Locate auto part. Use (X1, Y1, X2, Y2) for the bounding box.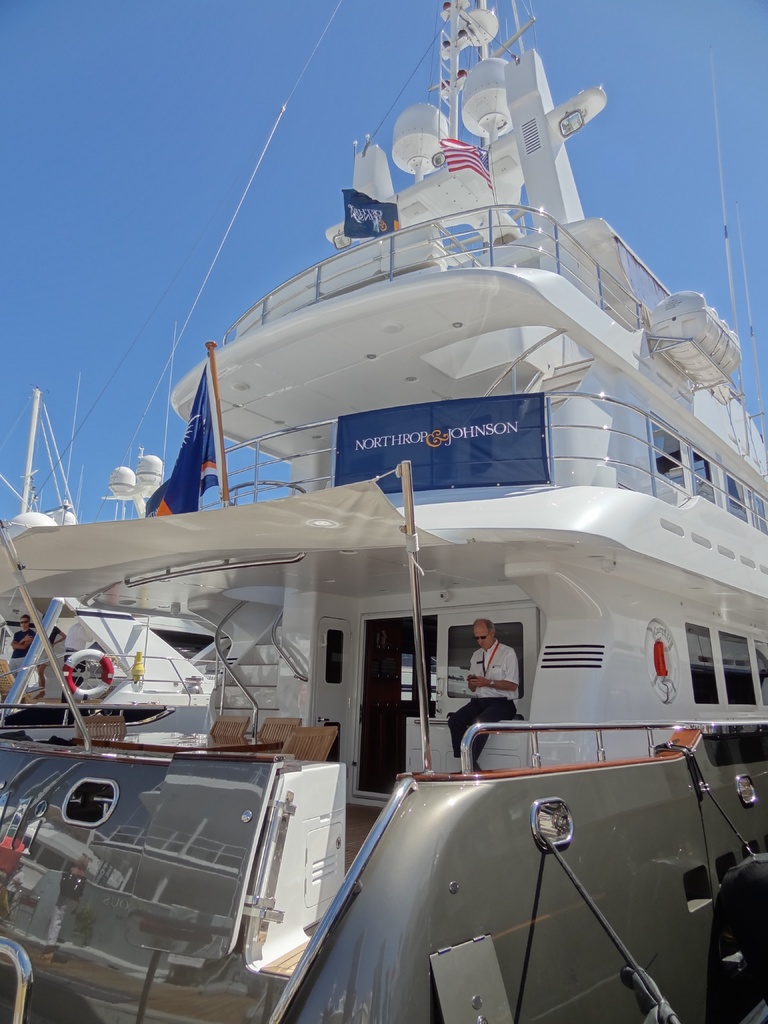
(694, 444, 716, 500).
